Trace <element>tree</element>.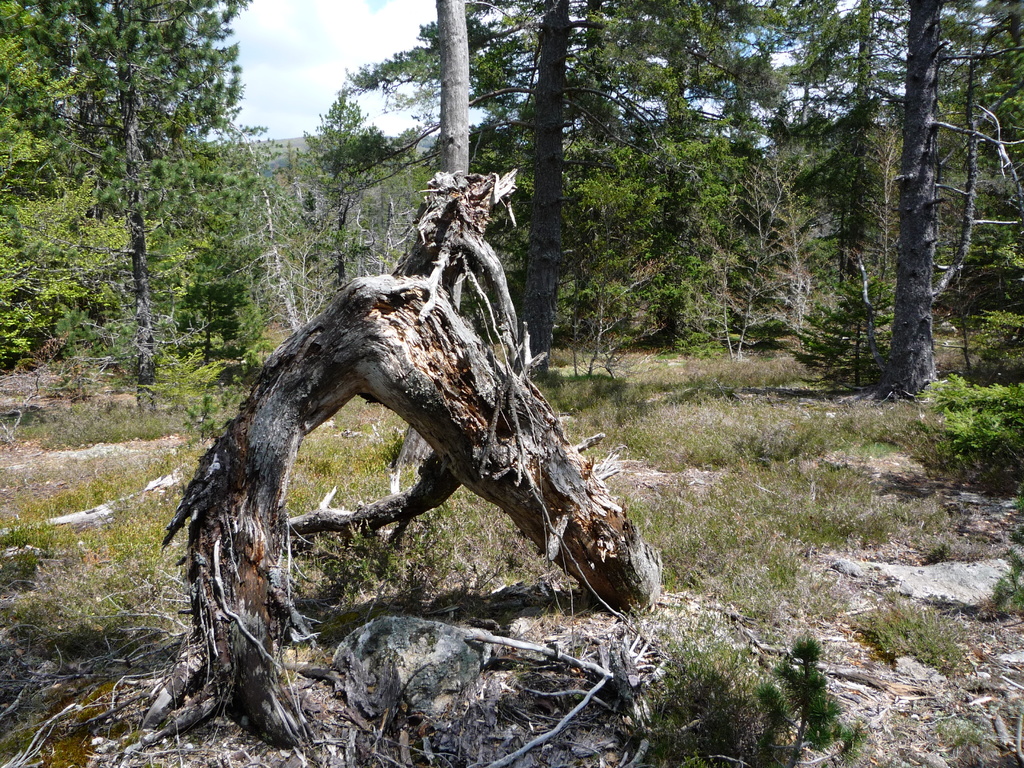
Traced to l=952, t=0, r=1023, b=312.
